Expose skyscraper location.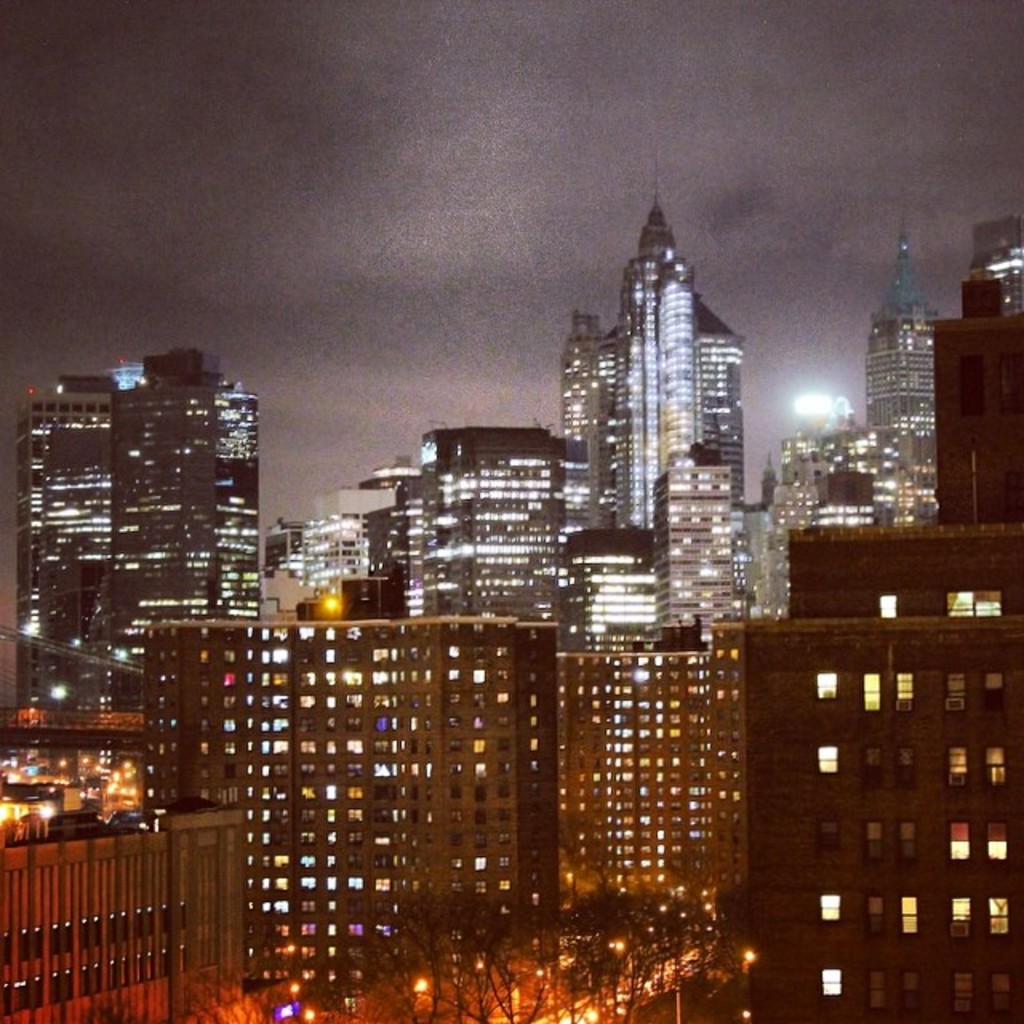
Exposed at 555/184/776/638.
